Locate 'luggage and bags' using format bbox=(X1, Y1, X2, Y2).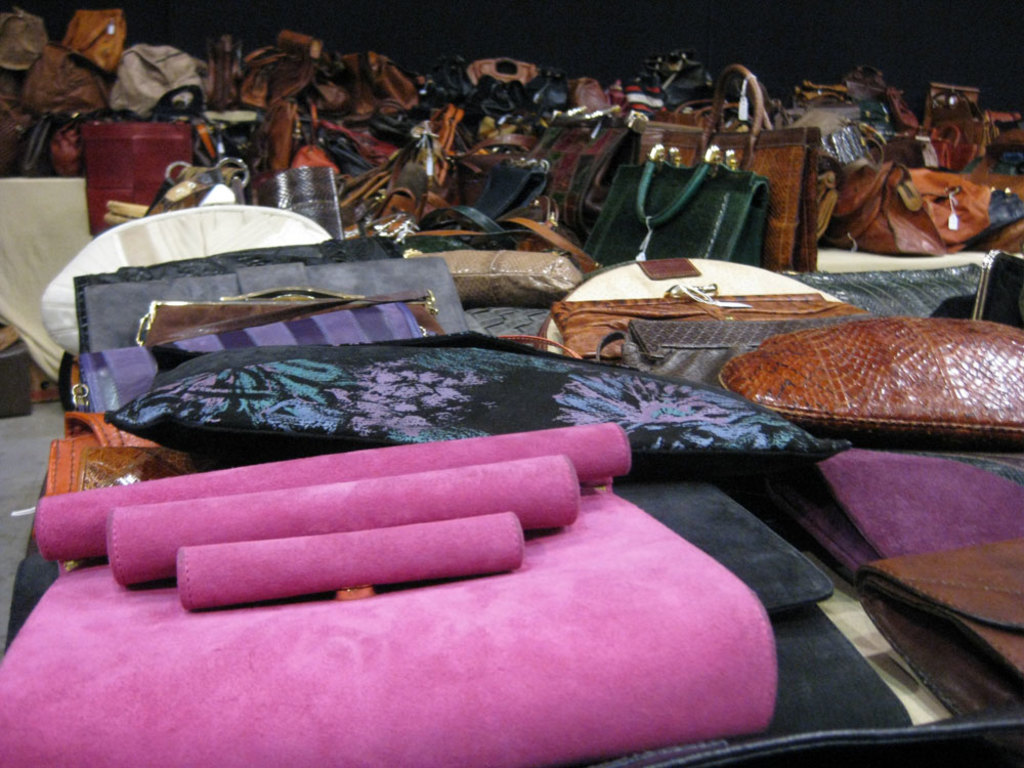
bbox=(62, 13, 126, 71).
